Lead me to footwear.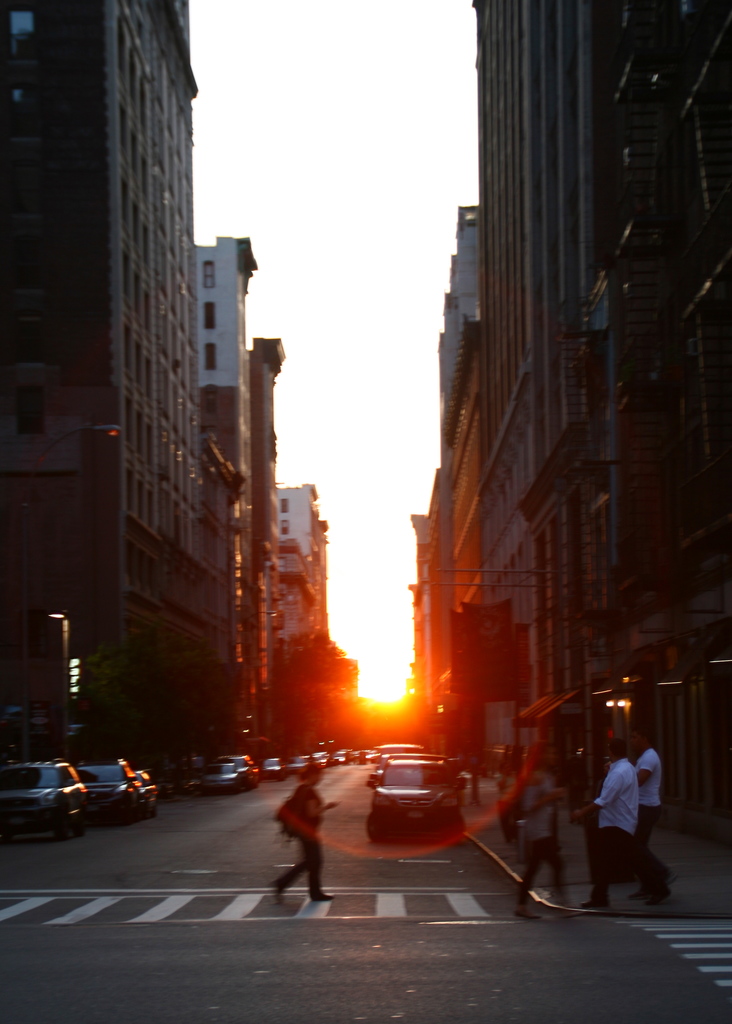
Lead to BBox(513, 900, 541, 922).
